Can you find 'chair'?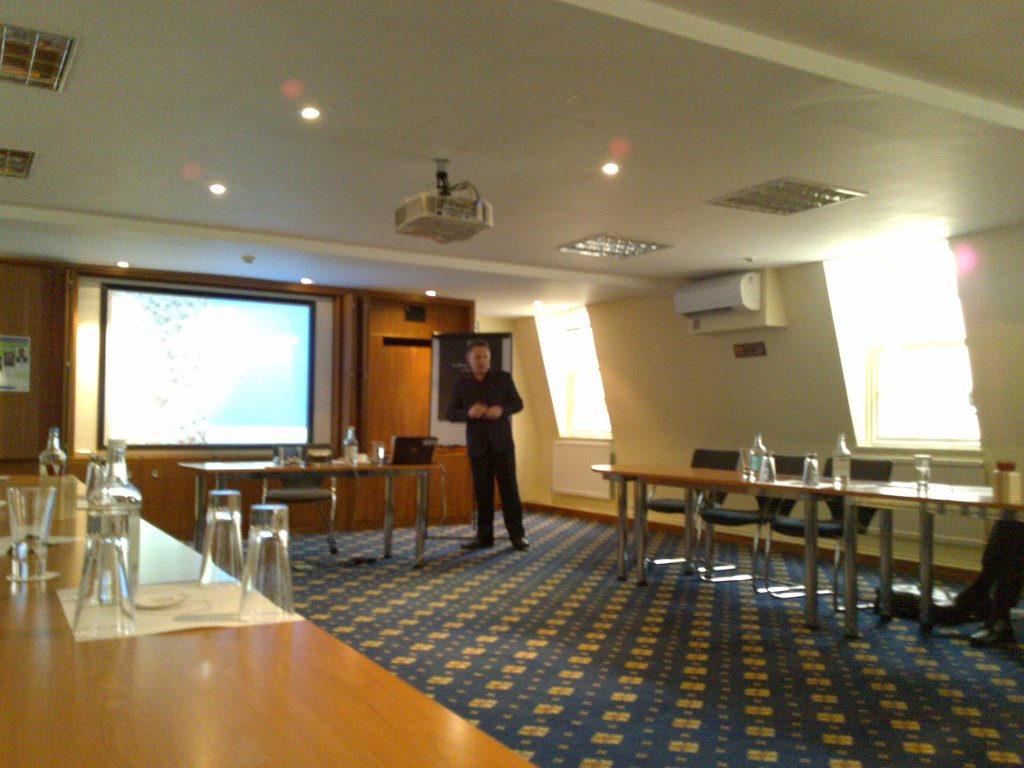
Yes, bounding box: select_region(259, 442, 337, 557).
